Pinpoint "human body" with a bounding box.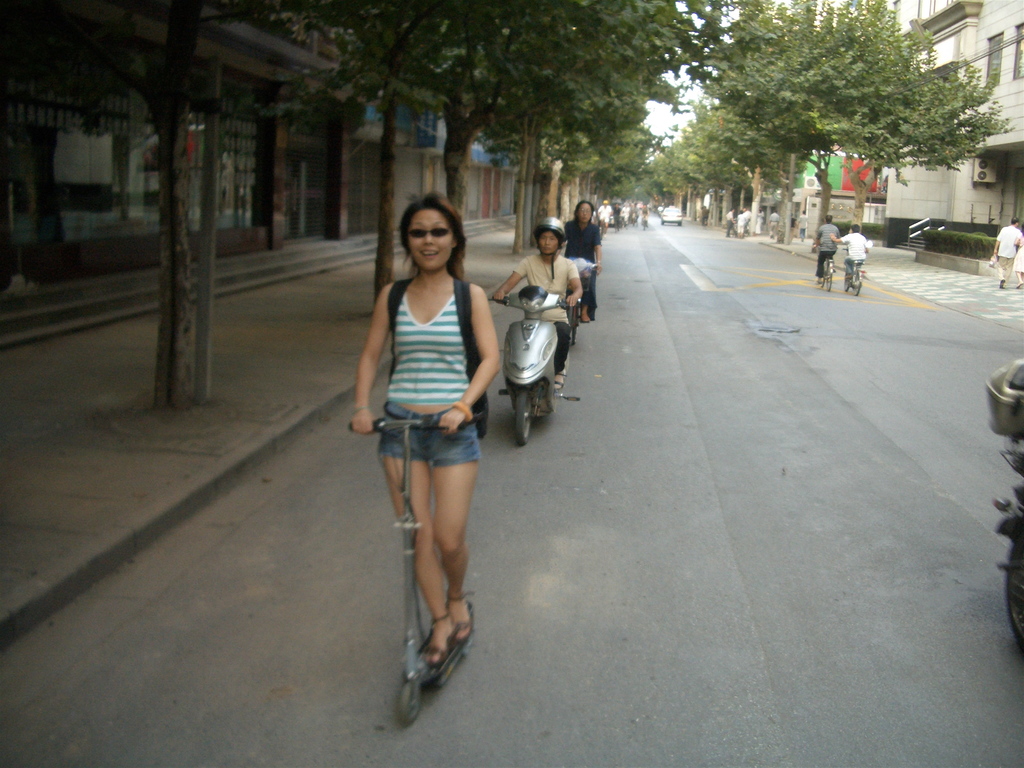
bbox=(562, 200, 604, 317).
